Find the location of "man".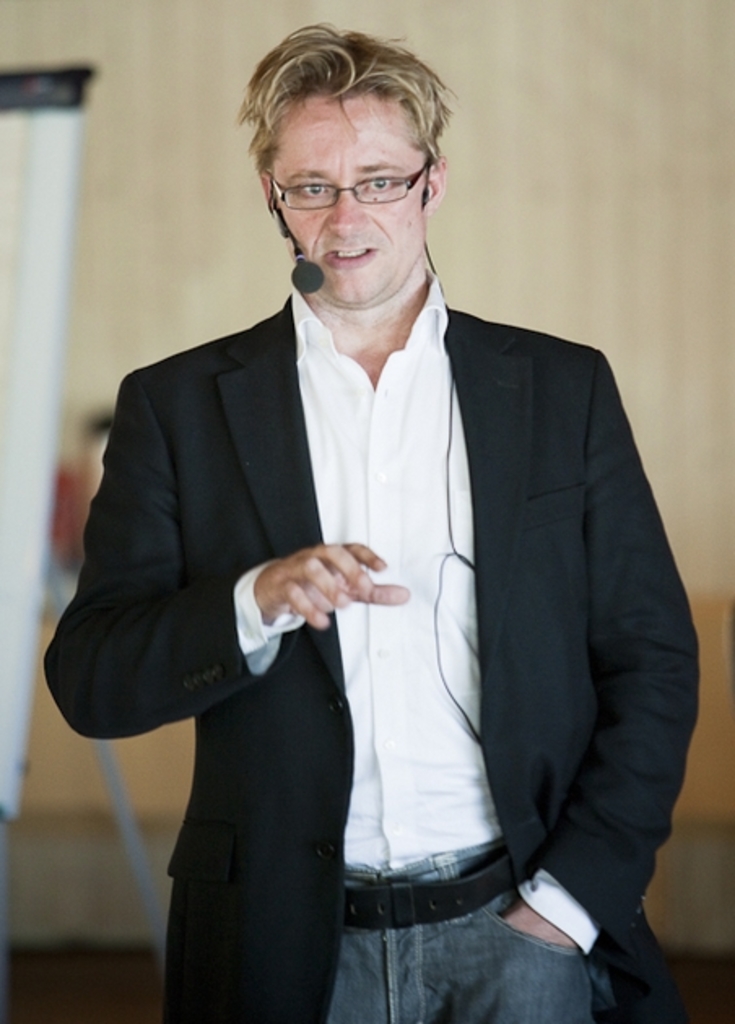
Location: [75, 57, 696, 1003].
